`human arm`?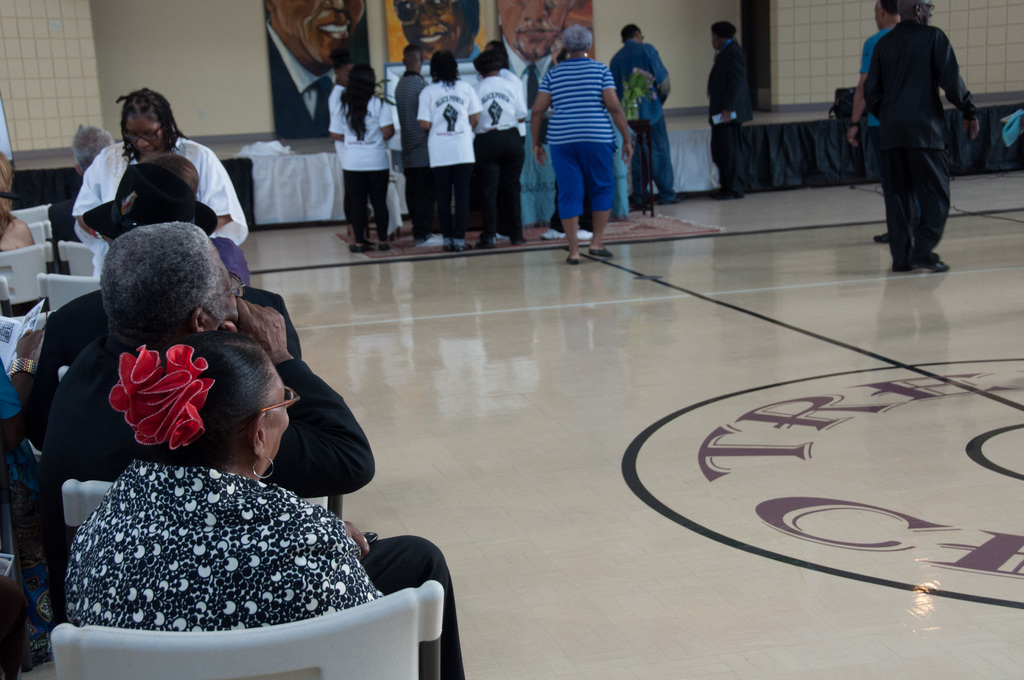
pyautogui.locateOnScreen(414, 89, 435, 134)
